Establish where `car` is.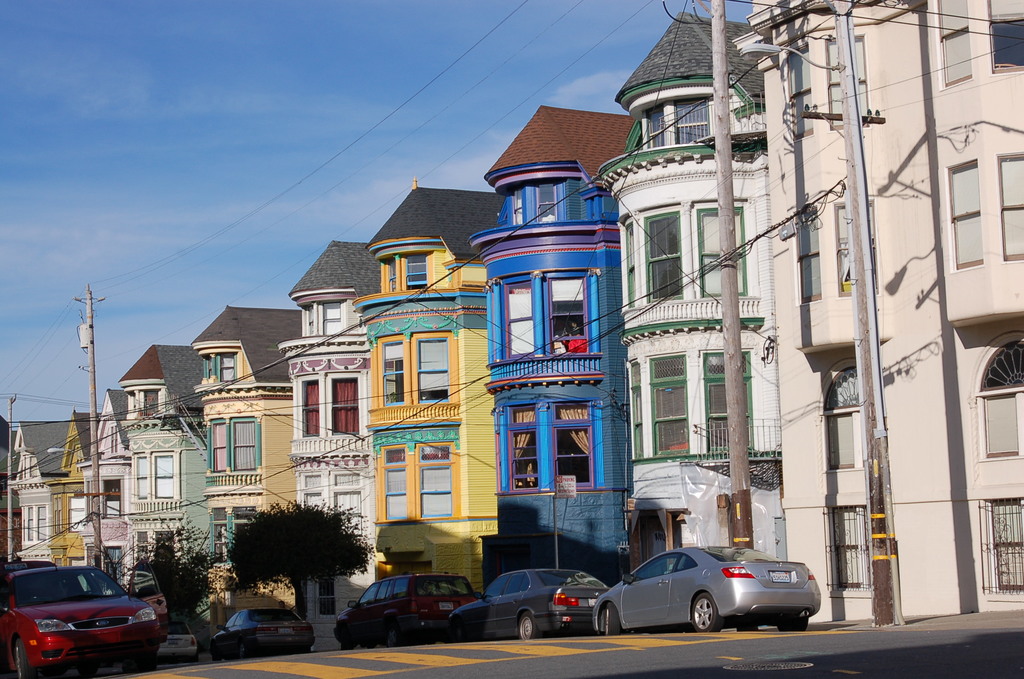
Established at bbox(331, 572, 477, 652).
